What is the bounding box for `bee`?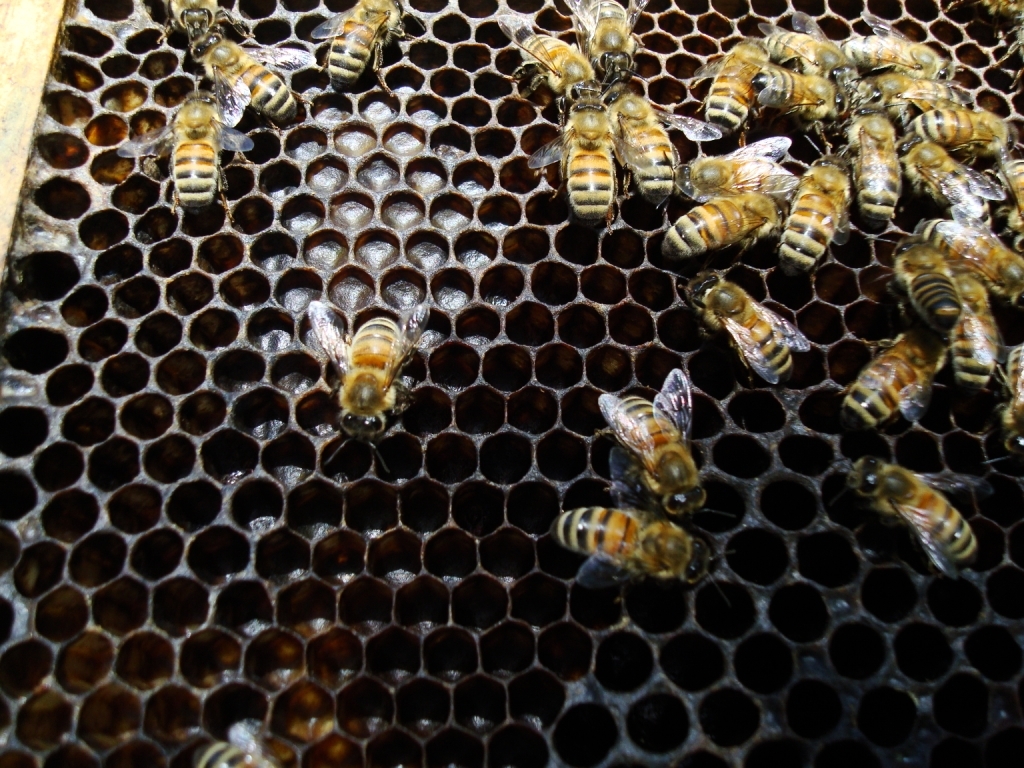
[169, 29, 317, 124].
